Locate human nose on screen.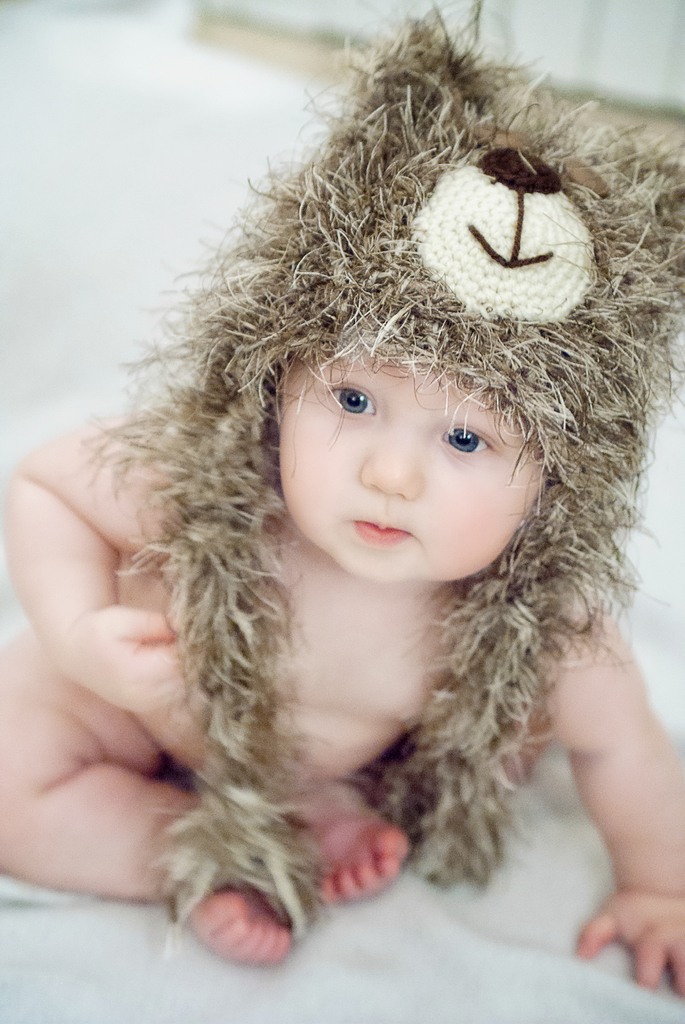
On screen at x1=359, y1=417, x2=422, y2=499.
